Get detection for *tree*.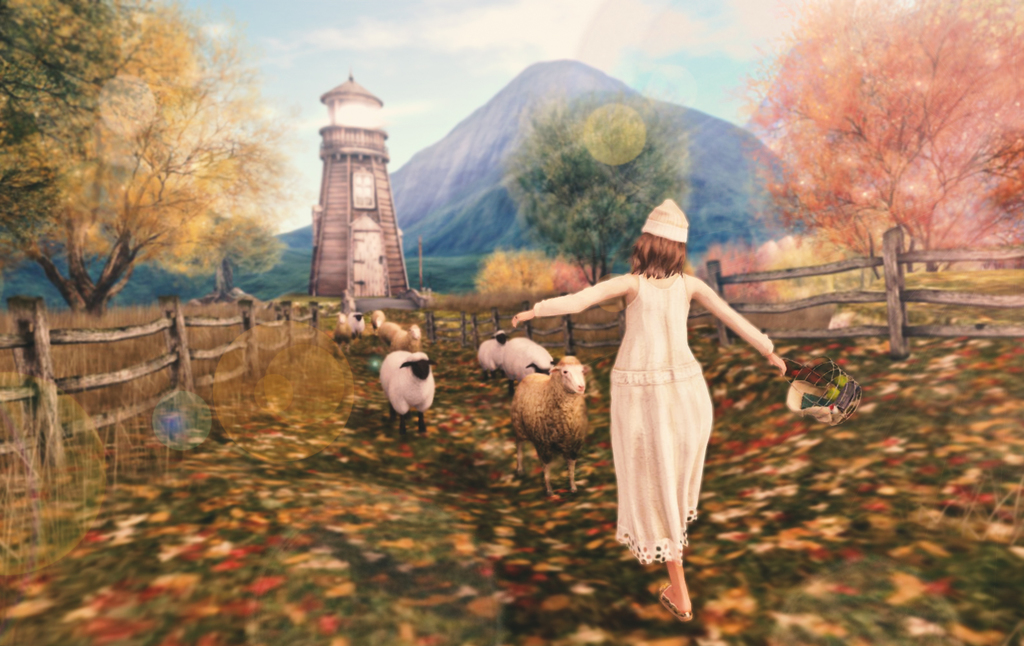
Detection: pyautogui.locateOnScreen(734, 0, 1023, 283).
